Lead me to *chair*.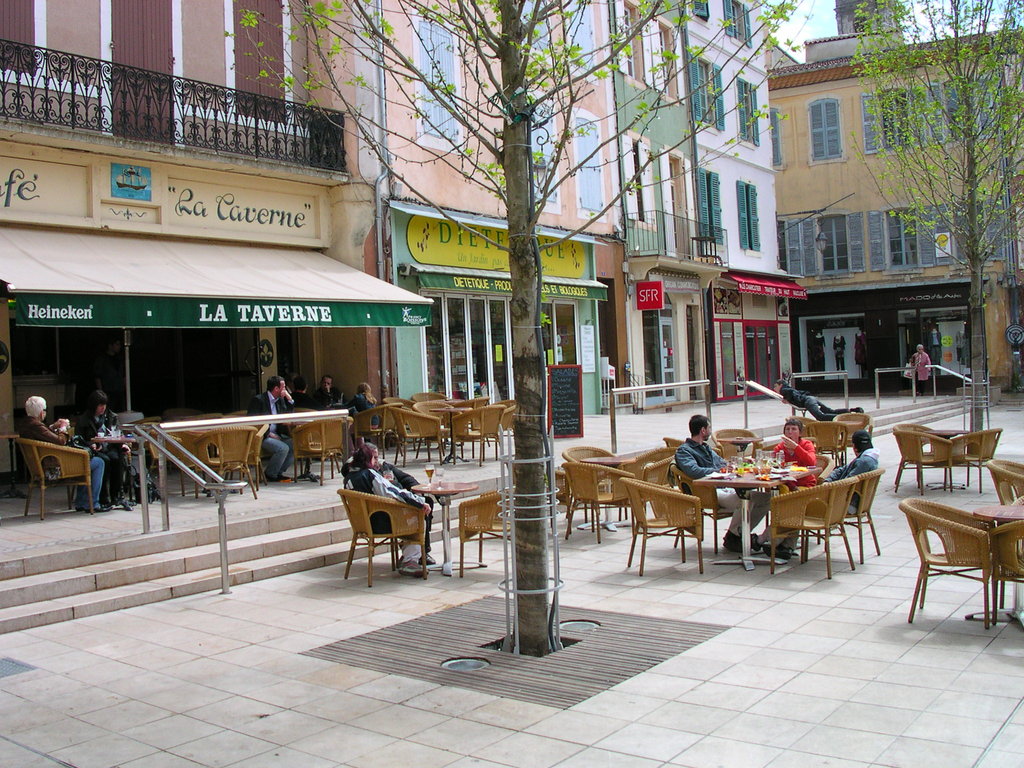
Lead to <box>708,427,763,458</box>.
